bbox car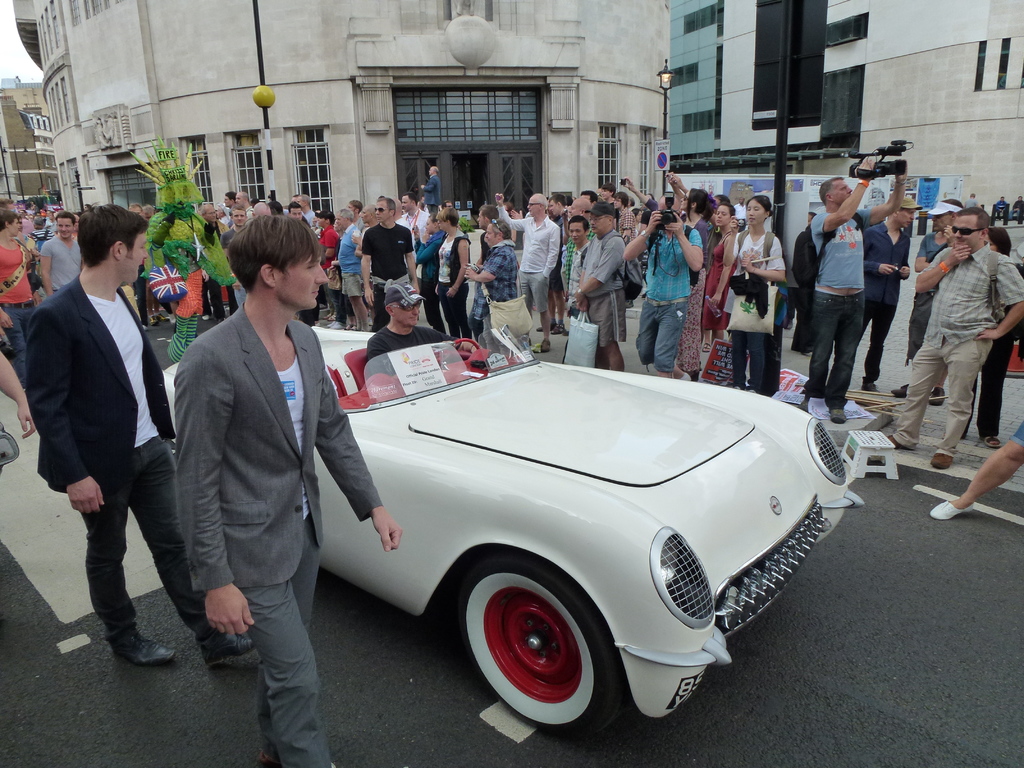
[x1=153, y1=327, x2=862, y2=730]
